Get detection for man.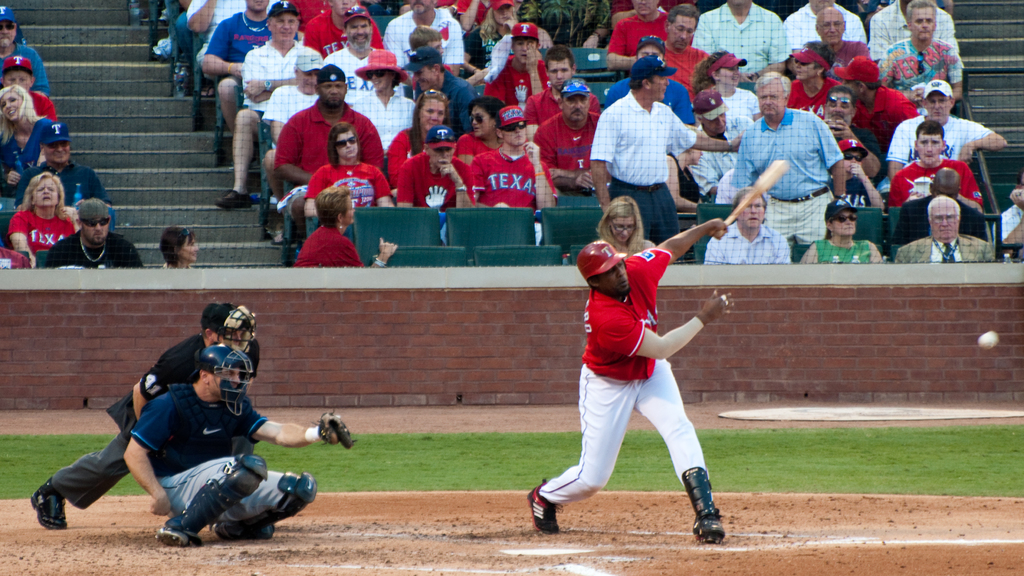
Detection: box=[0, 4, 50, 97].
